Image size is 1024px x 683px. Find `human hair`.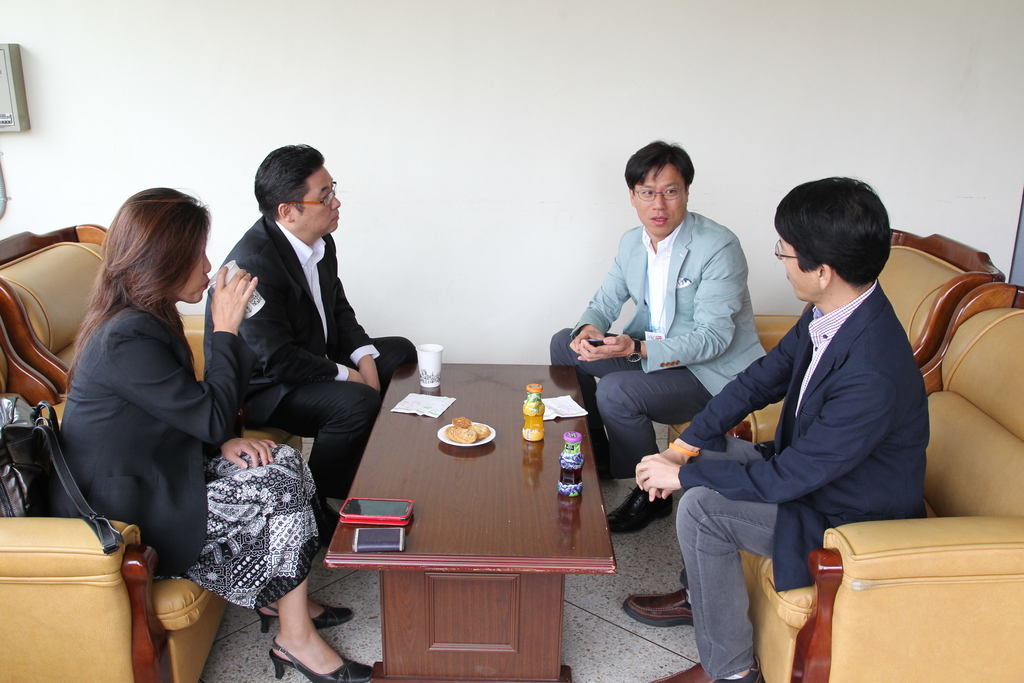
crop(774, 176, 890, 288).
